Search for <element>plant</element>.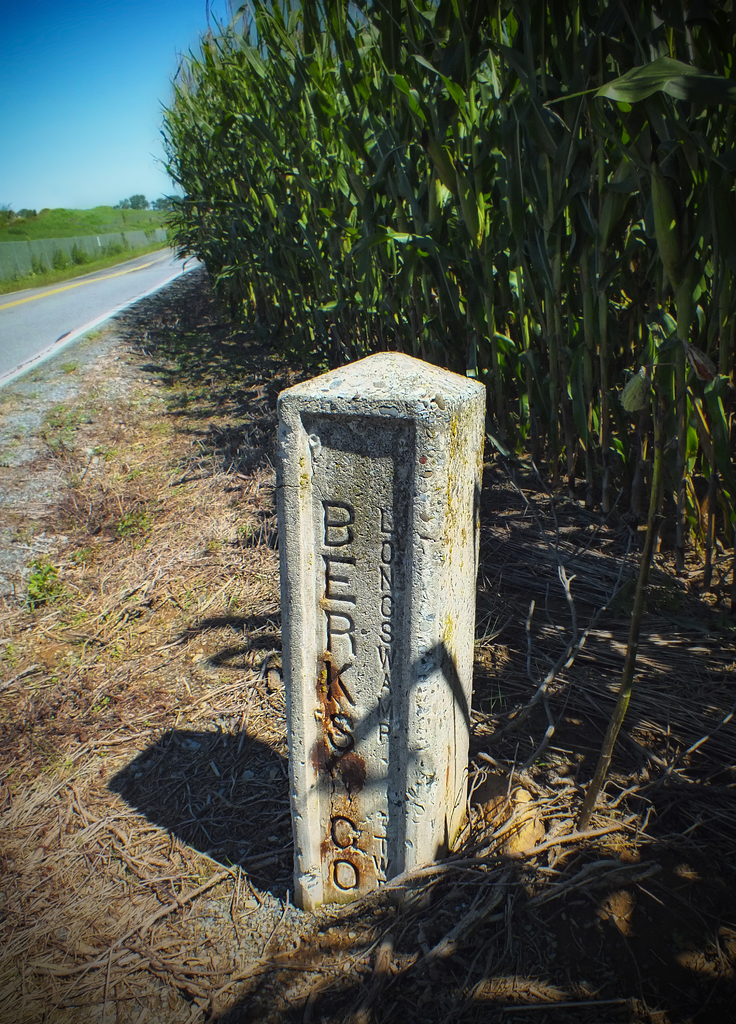
Found at 103, 235, 124, 258.
